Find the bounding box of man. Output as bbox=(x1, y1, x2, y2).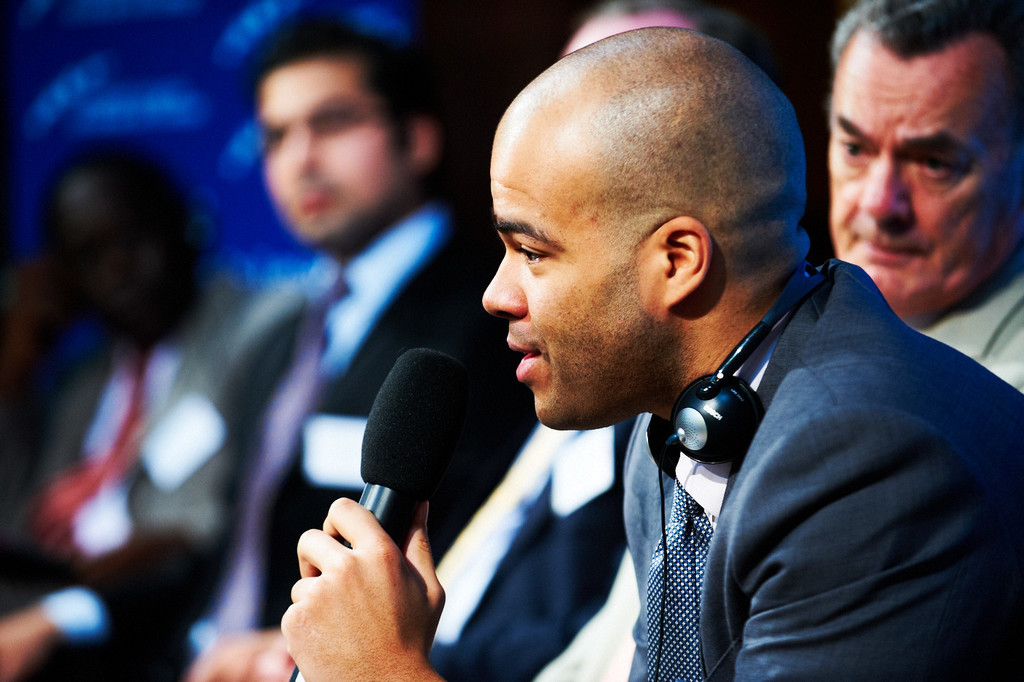
bbox=(1, 10, 500, 681).
